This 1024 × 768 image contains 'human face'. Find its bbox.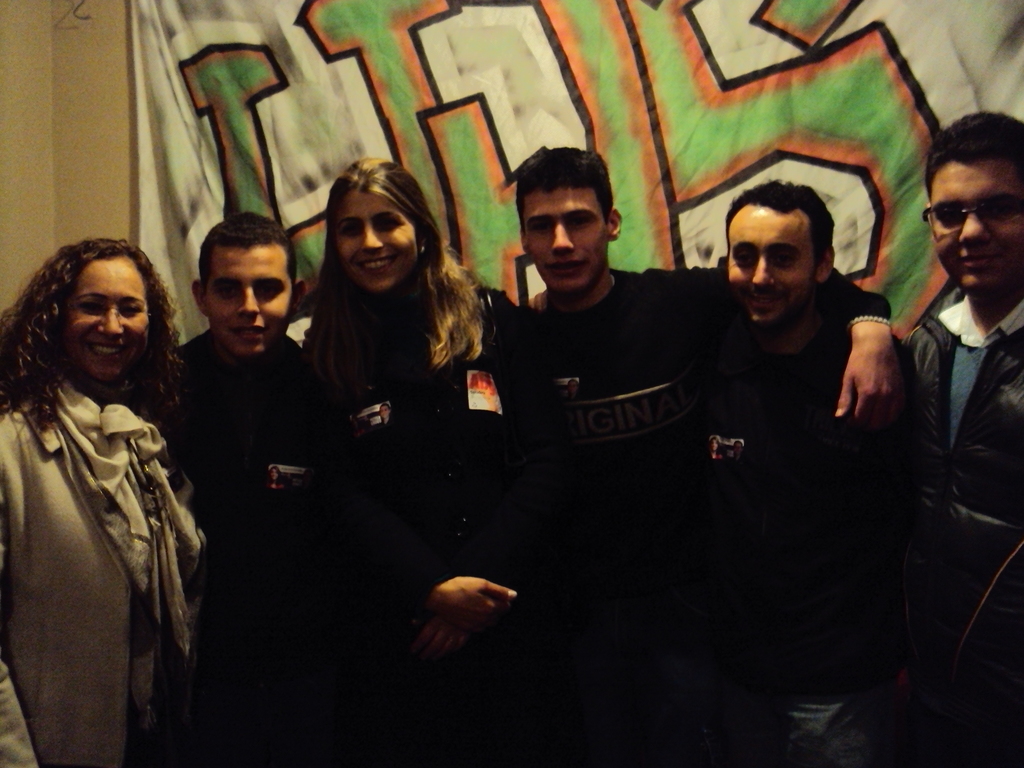
detection(932, 162, 1023, 303).
